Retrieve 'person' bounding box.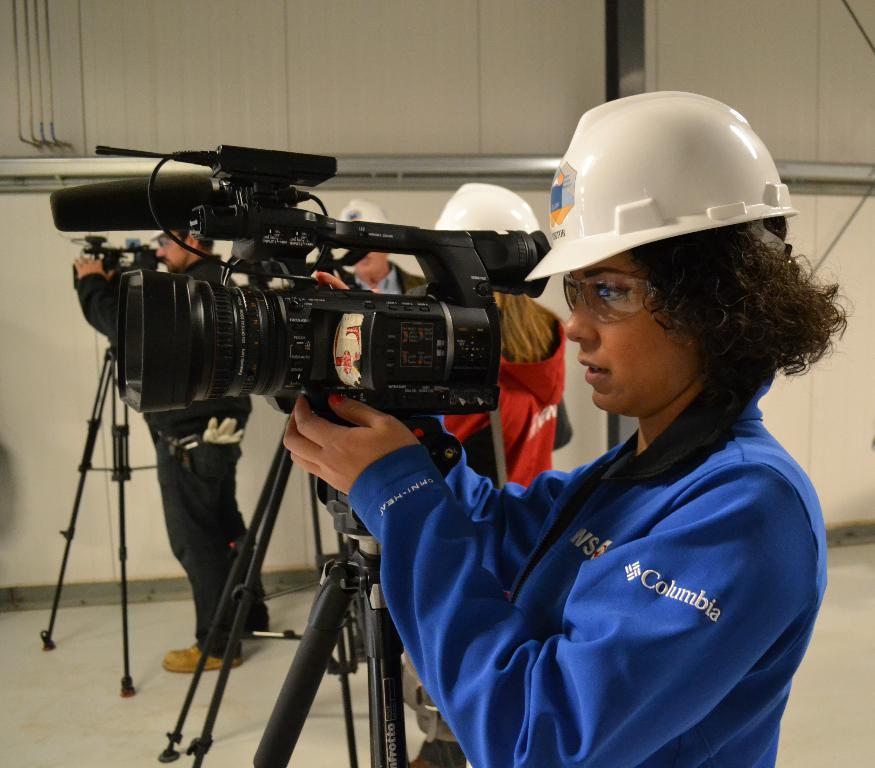
Bounding box: Rect(337, 199, 424, 667).
